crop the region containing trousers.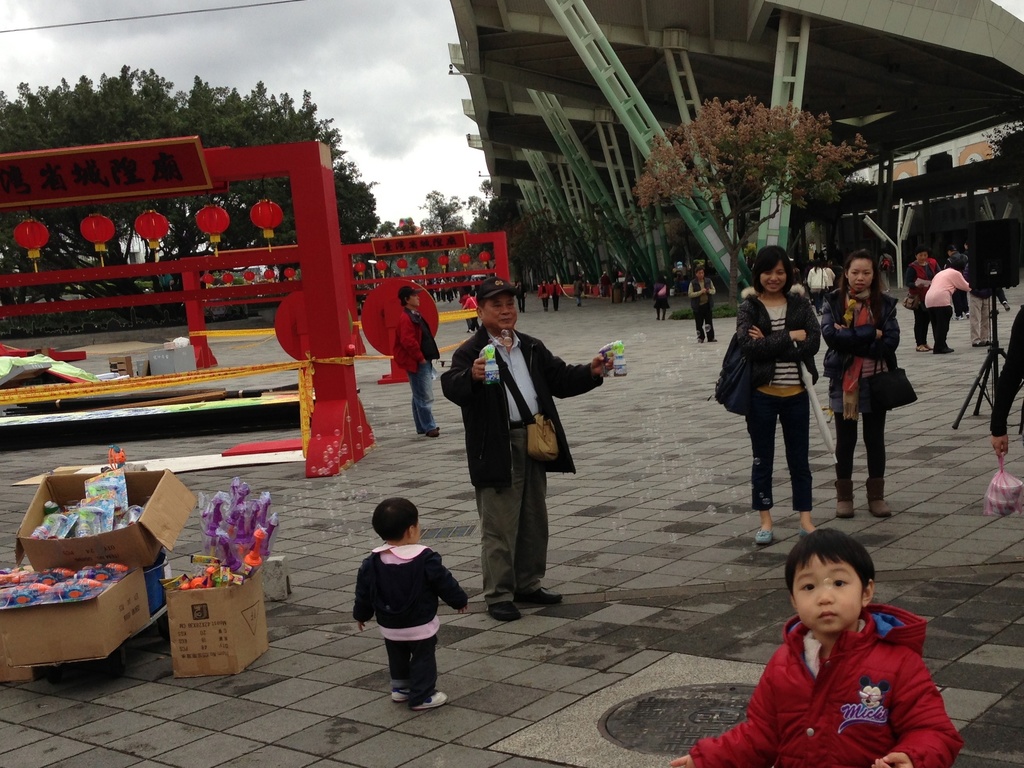
Crop region: x1=690, y1=303, x2=717, y2=345.
